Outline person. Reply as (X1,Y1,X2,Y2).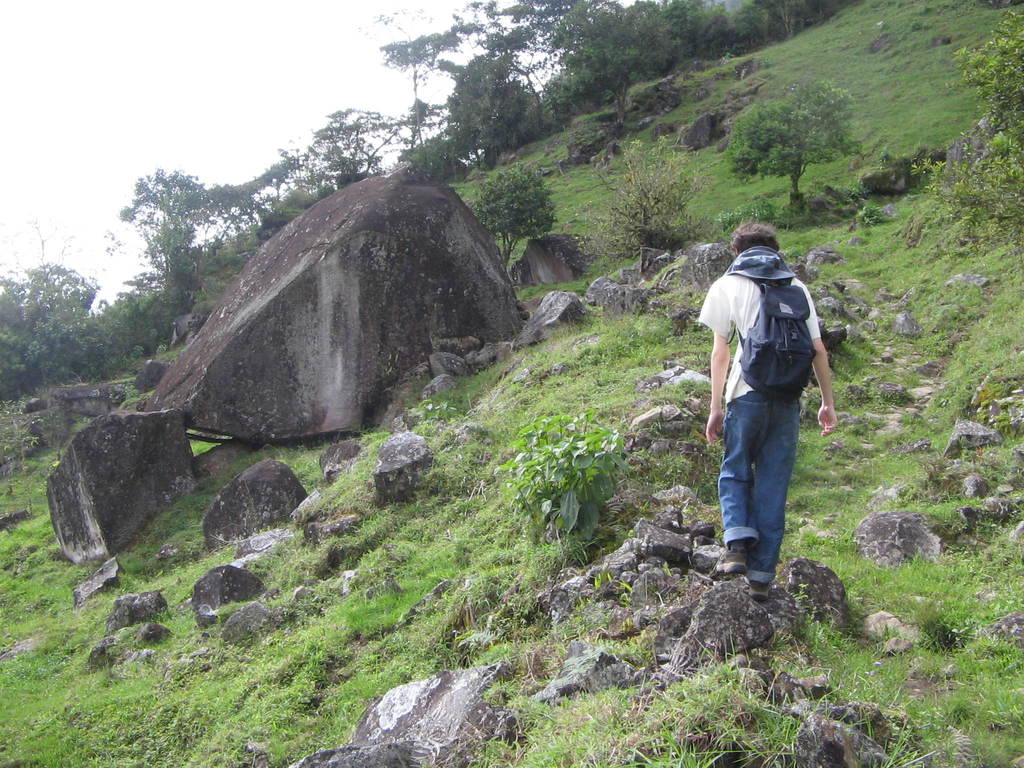
(703,222,836,601).
